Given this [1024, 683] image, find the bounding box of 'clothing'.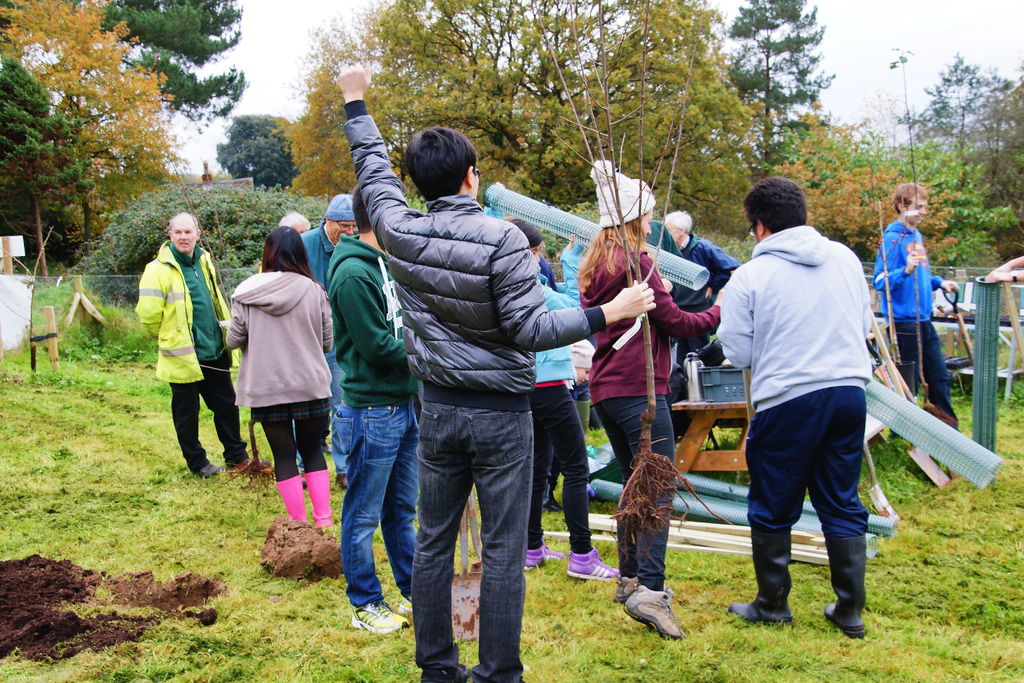
detection(717, 224, 876, 609).
